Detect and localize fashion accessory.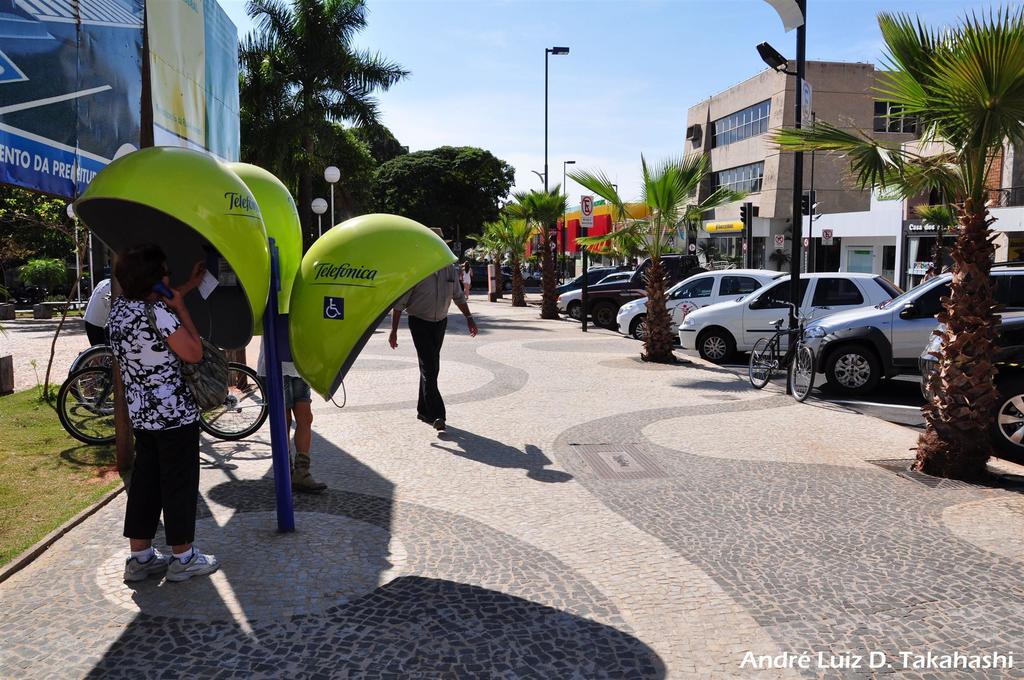
Localized at region(428, 226, 452, 246).
